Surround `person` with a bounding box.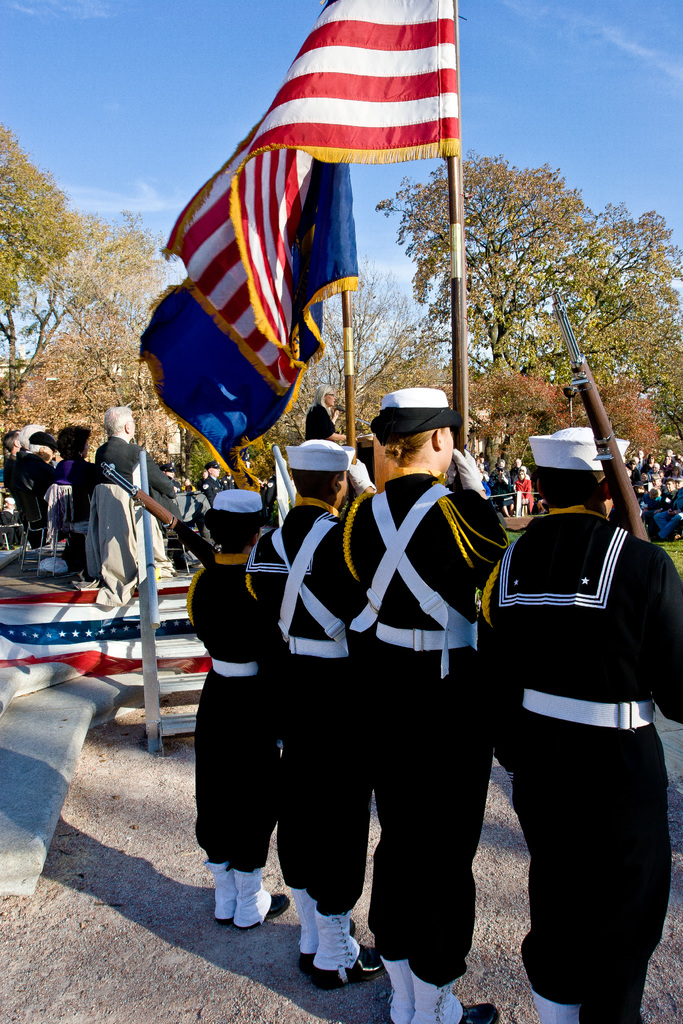
BBox(246, 438, 342, 984).
